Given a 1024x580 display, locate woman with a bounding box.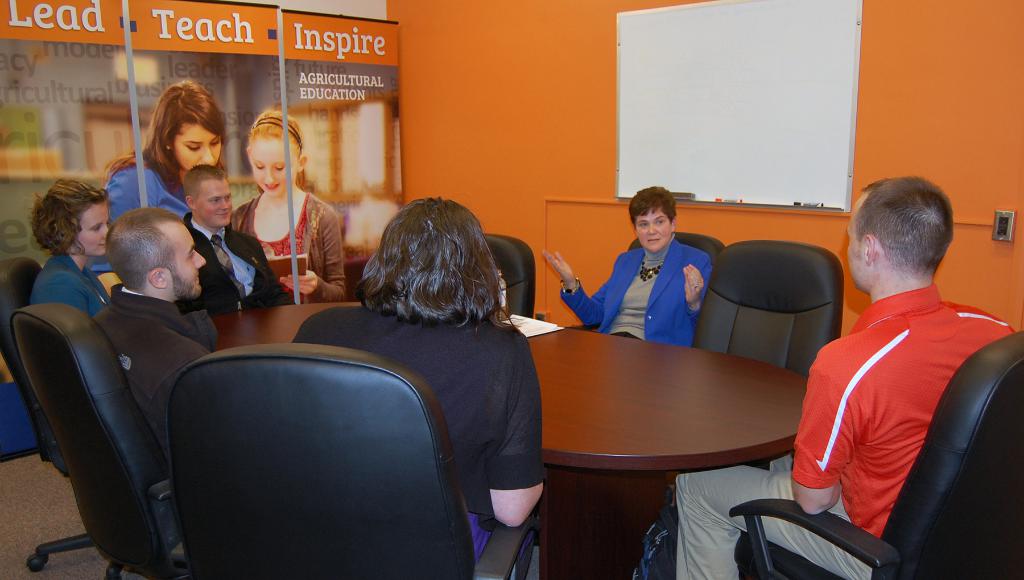
Located: box(30, 179, 120, 321).
